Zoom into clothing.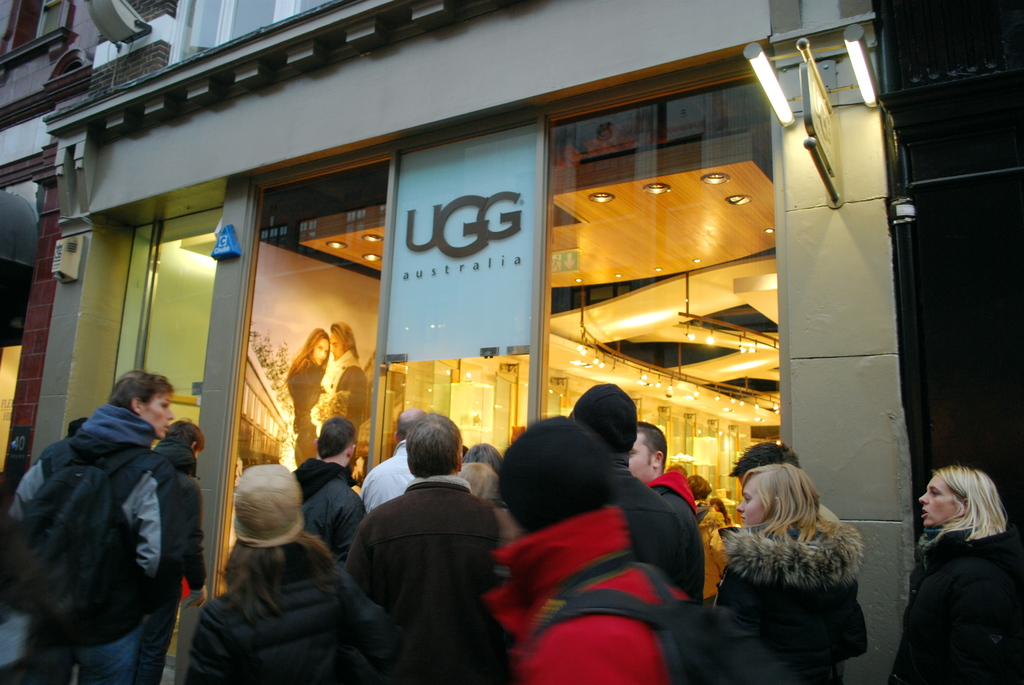
Zoom target: <region>336, 427, 509, 684</region>.
